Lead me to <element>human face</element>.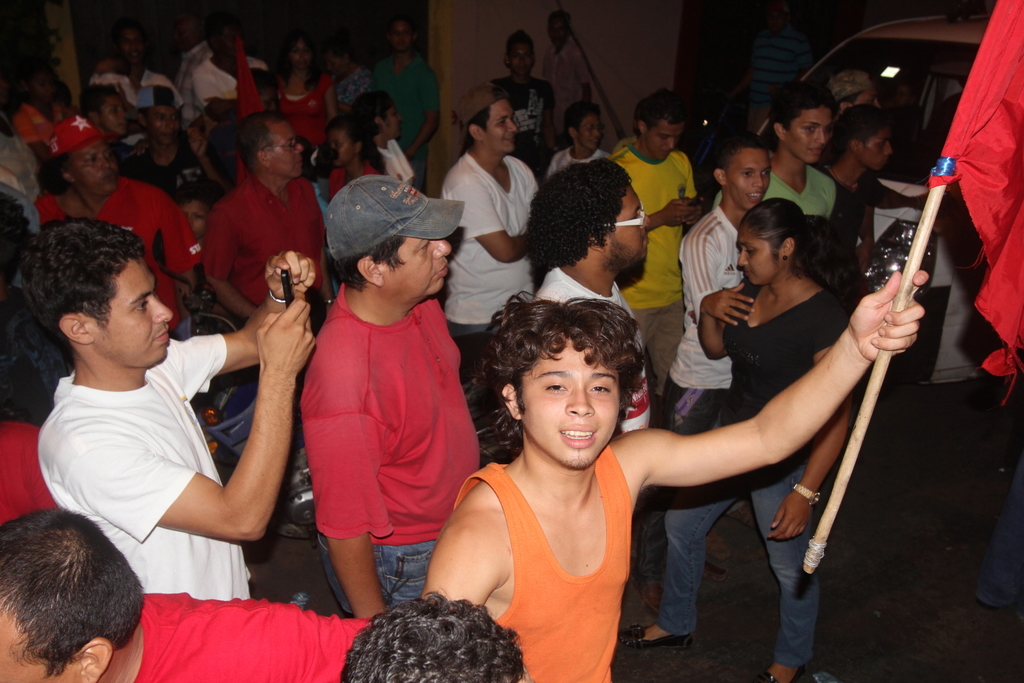
Lead to locate(643, 115, 685, 162).
